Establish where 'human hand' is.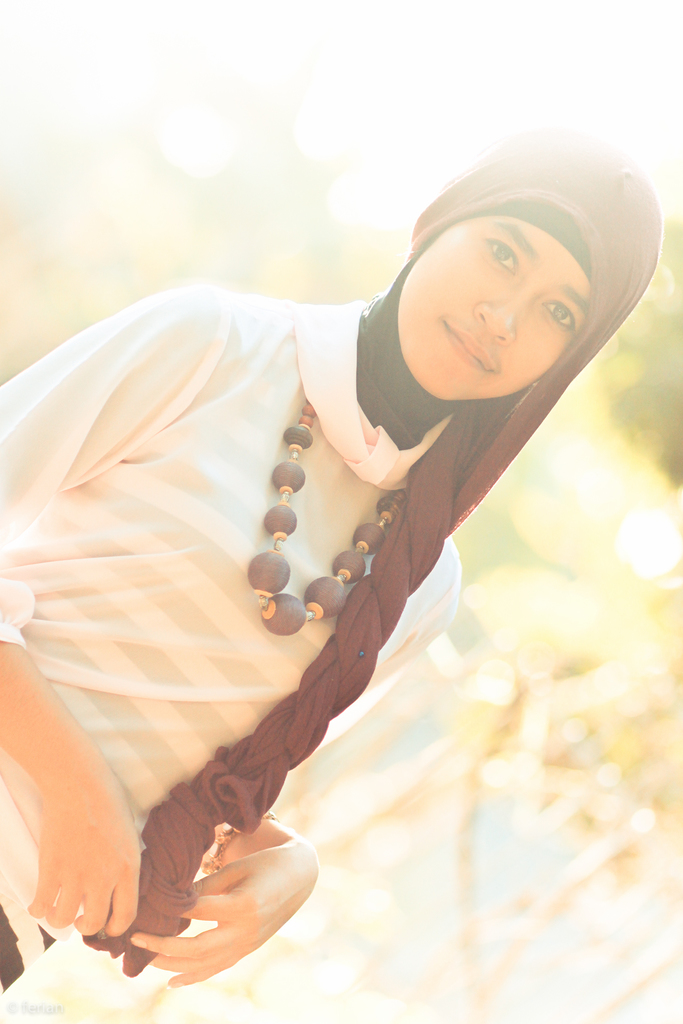
Established at x1=157 y1=810 x2=324 y2=969.
